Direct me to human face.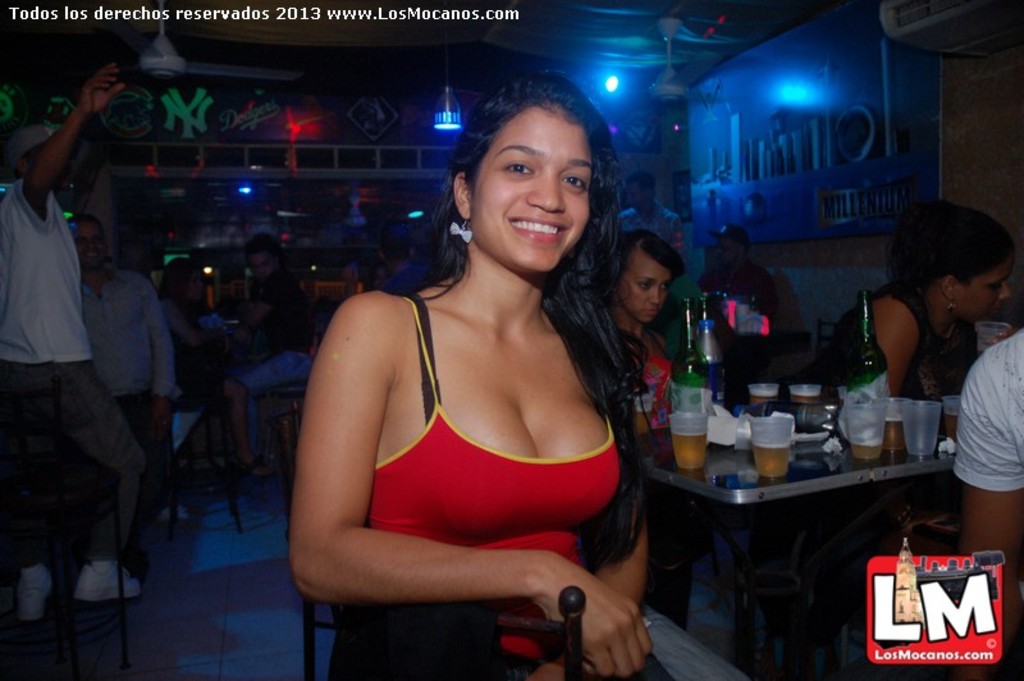
Direction: <box>626,253,672,323</box>.
